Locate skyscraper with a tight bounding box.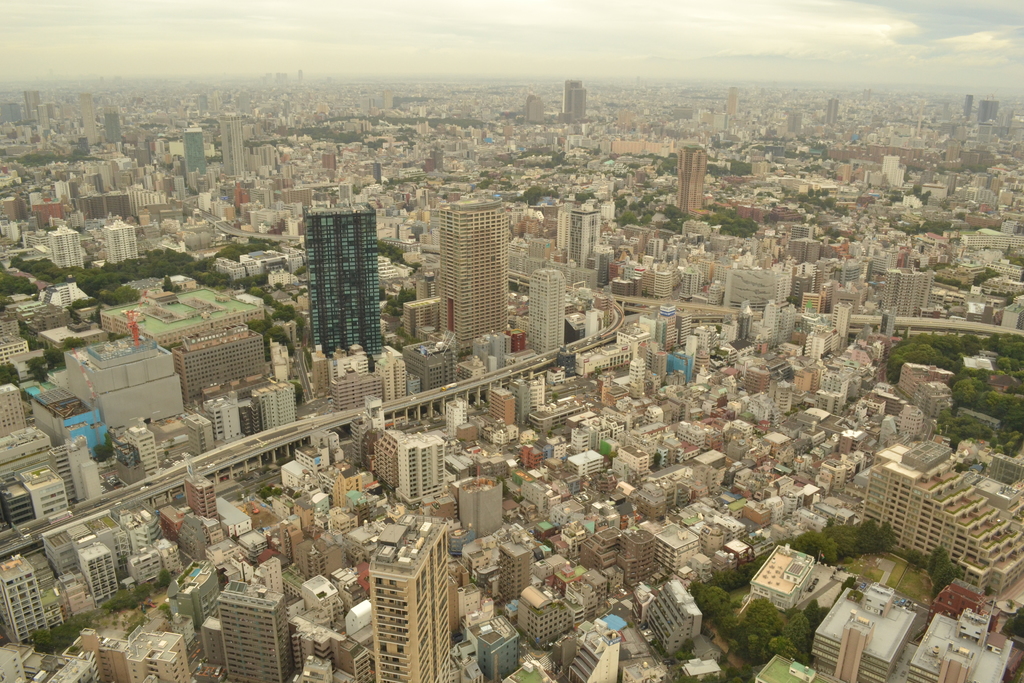
box=[368, 510, 453, 682].
